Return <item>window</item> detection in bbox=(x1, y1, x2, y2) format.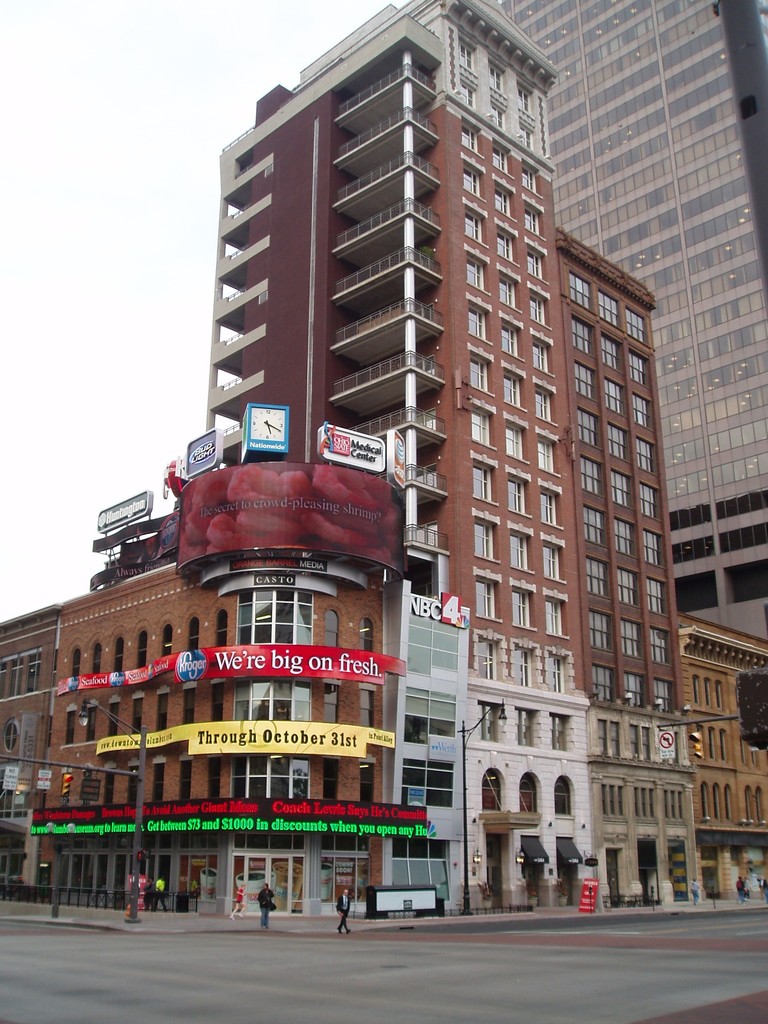
bbox=(618, 618, 643, 660).
